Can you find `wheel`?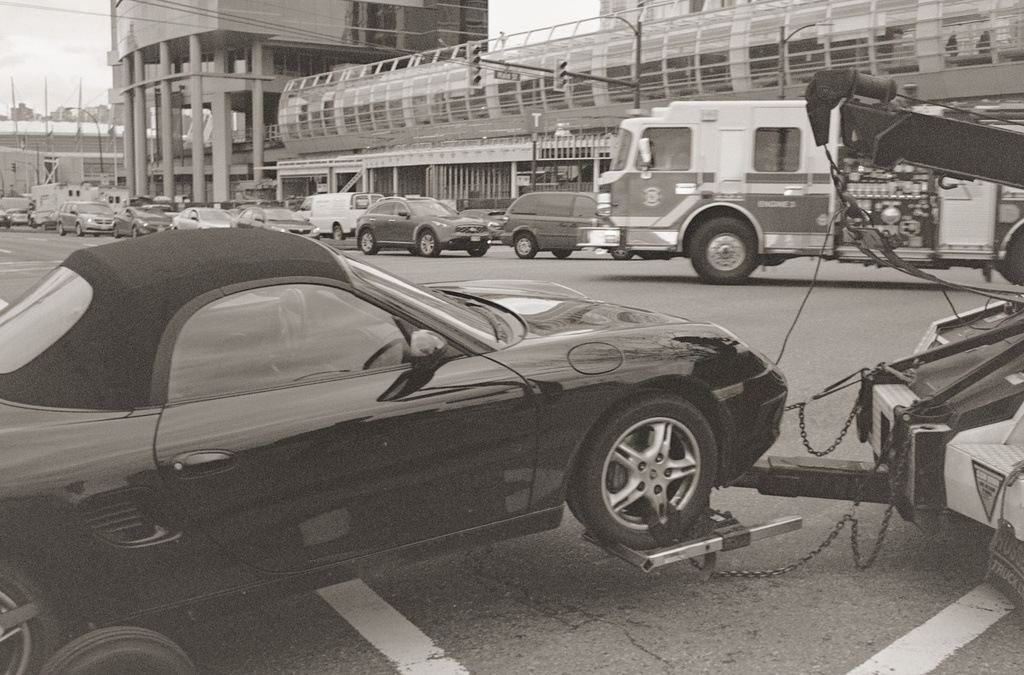
Yes, bounding box: [573,390,736,560].
